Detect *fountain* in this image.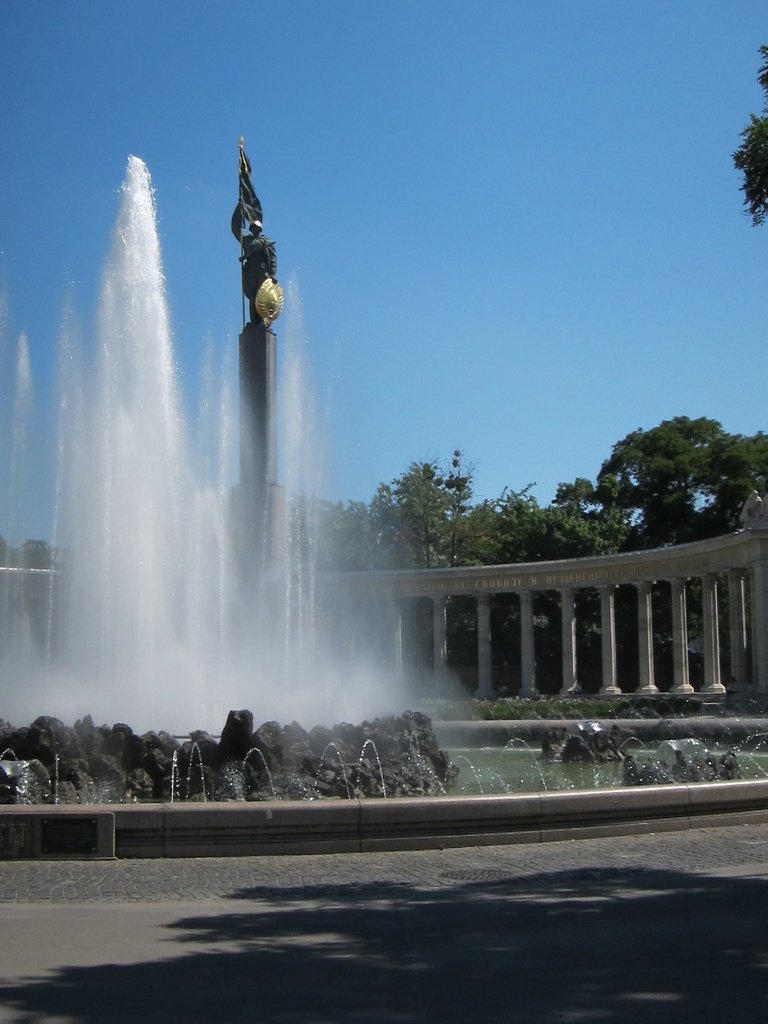
Detection: pyautogui.locateOnScreen(618, 728, 767, 807).
